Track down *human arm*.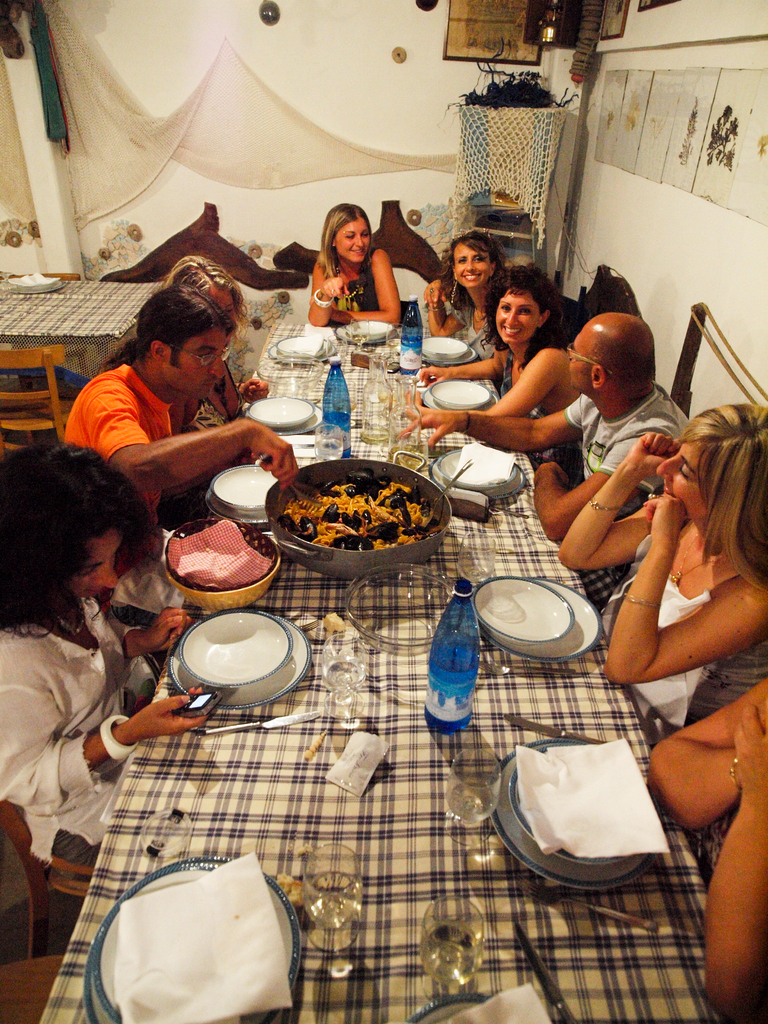
Tracked to <region>305, 264, 349, 326</region>.
